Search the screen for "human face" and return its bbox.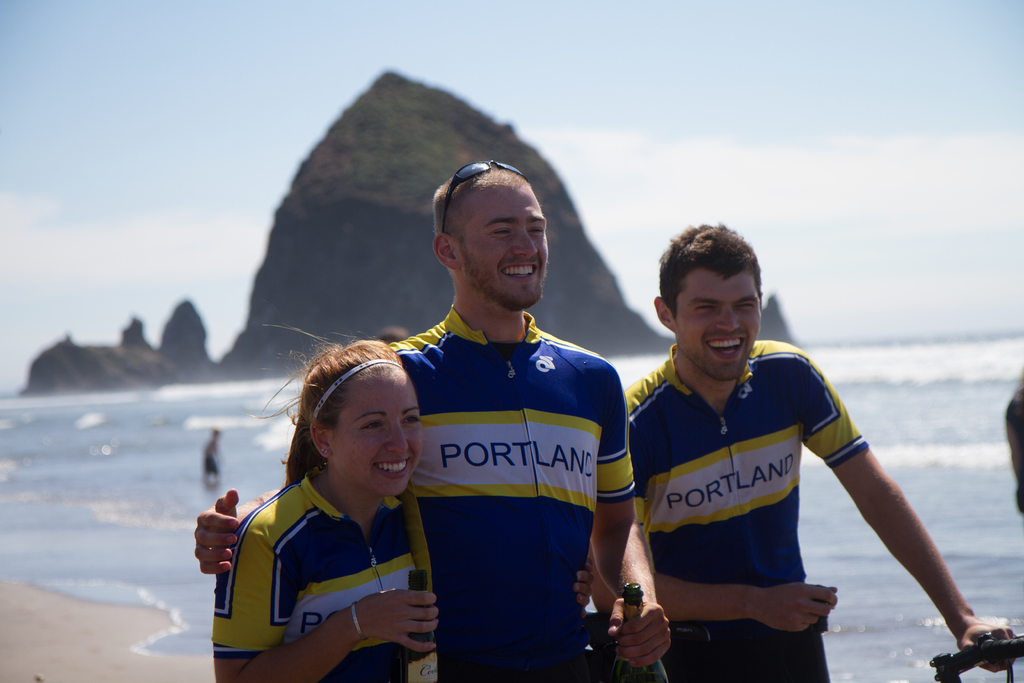
Found: bbox=[335, 383, 421, 497].
